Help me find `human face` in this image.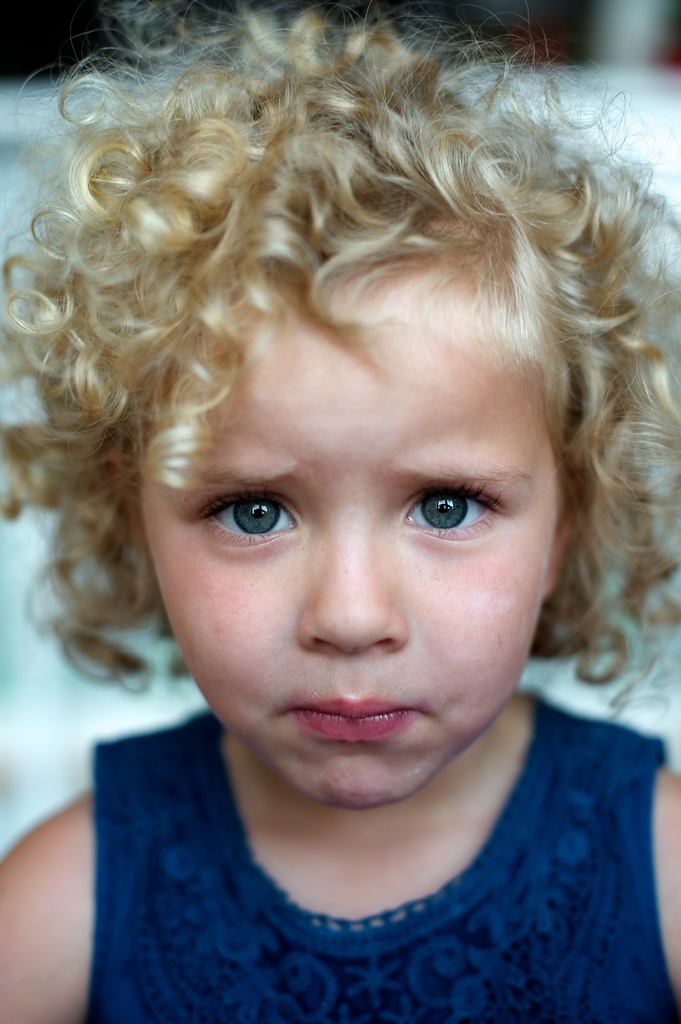
Found it: bbox=(138, 269, 553, 810).
